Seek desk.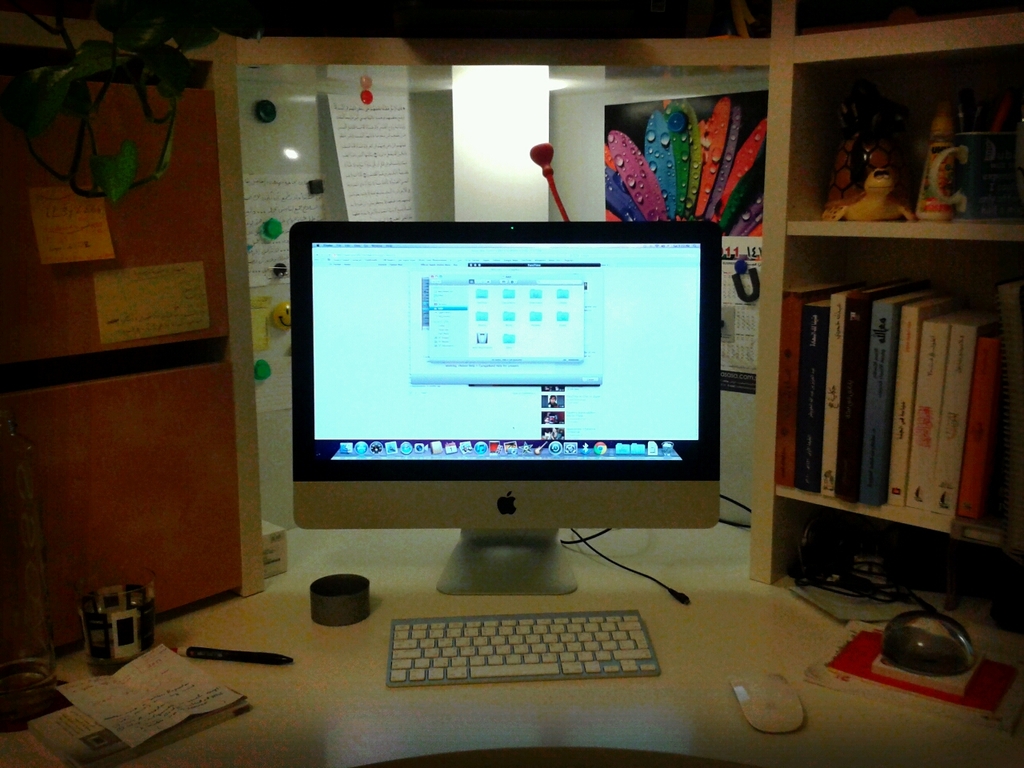
select_region(0, 526, 1023, 767).
